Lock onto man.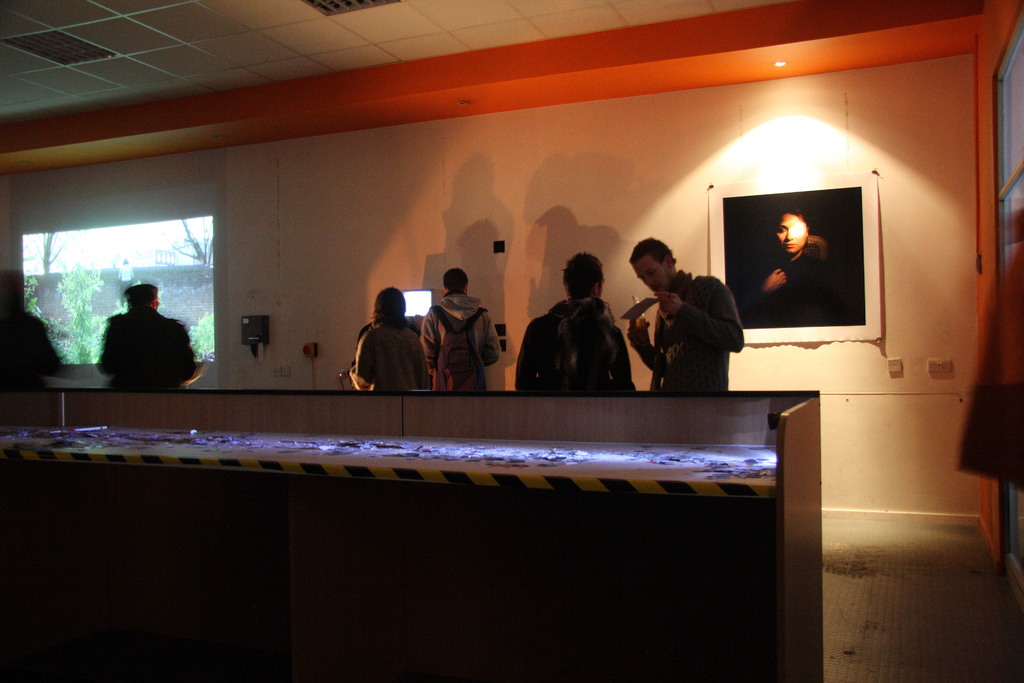
Locked: {"x1": 421, "y1": 268, "x2": 506, "y2": 392}.
